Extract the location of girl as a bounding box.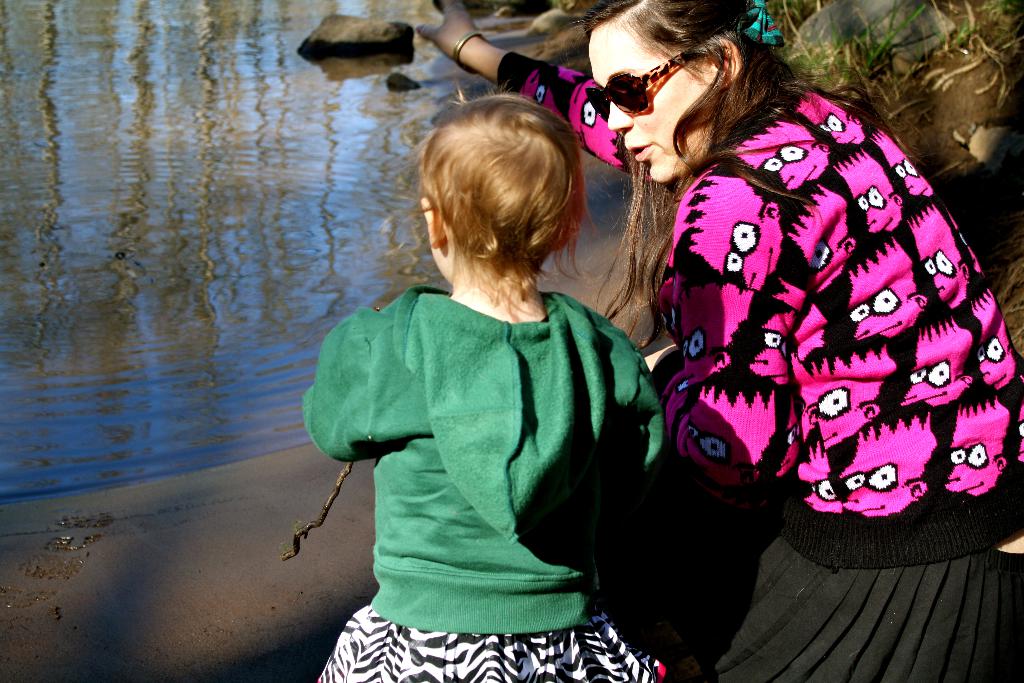
(left=303, top=92, right=672, bottom=682).
